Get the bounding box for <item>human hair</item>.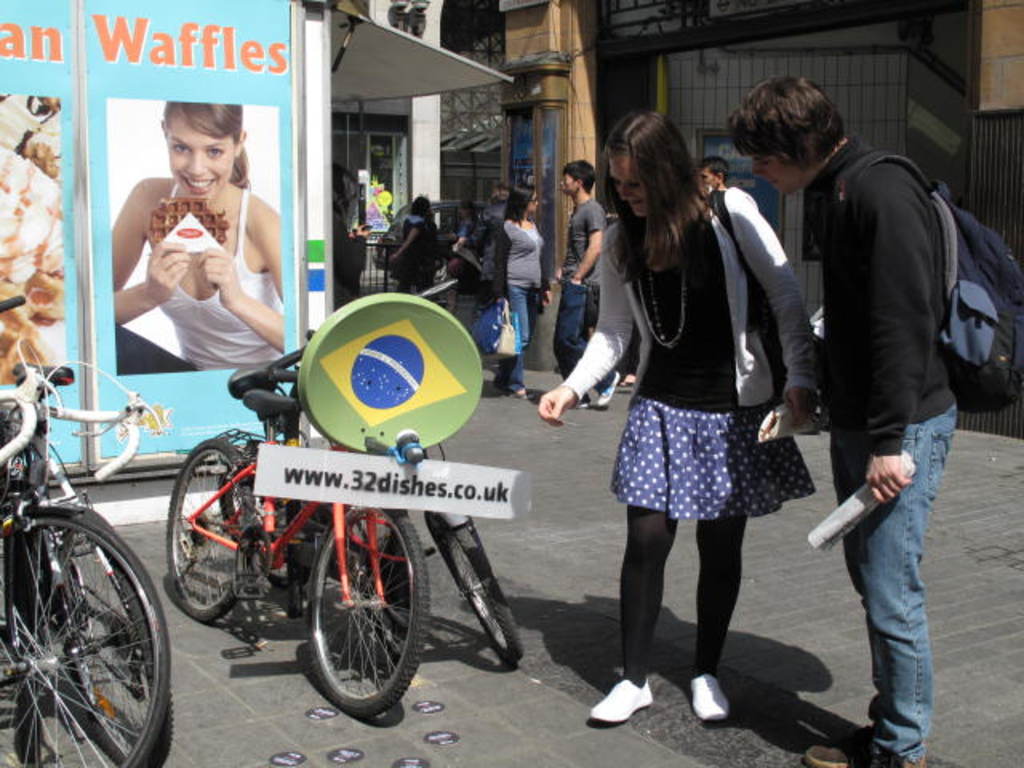
(x1=606, y1=102, x2=709, y2=283).
